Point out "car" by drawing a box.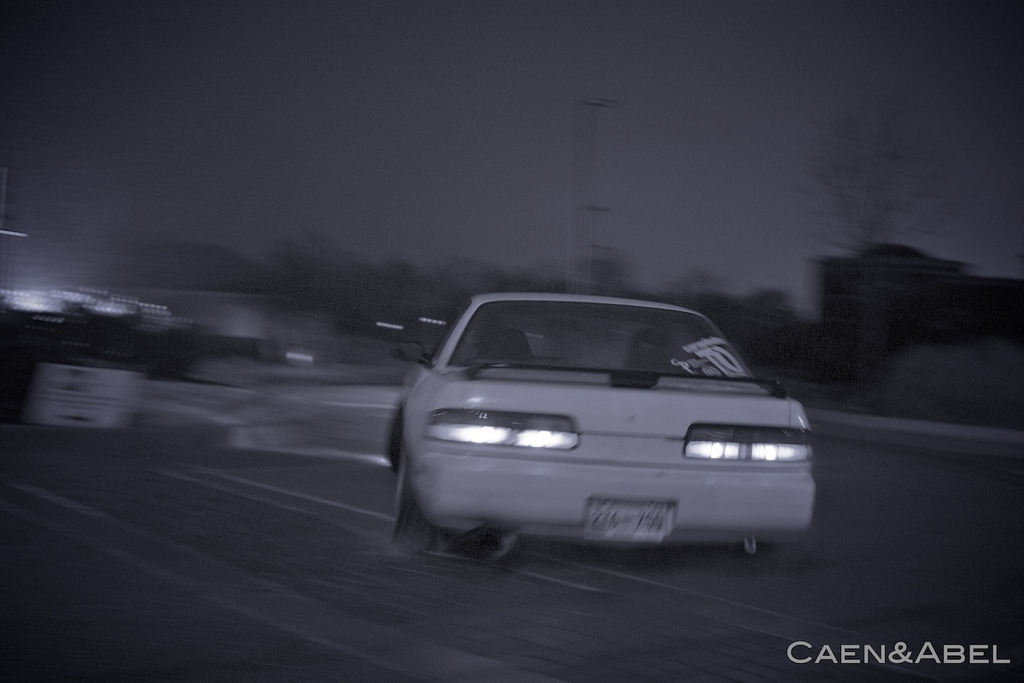
box(373, 294, 794, 569).
